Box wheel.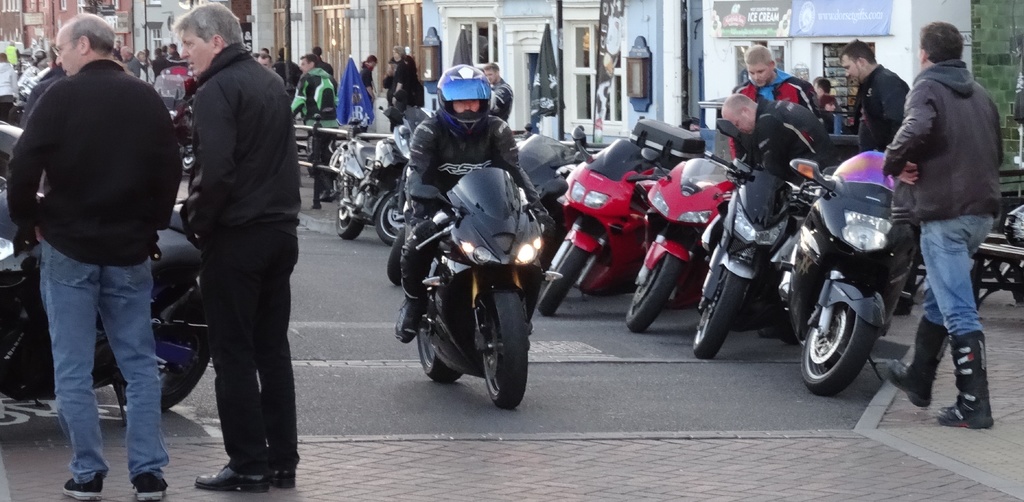
bbox=[374, 191, 408, 246].
